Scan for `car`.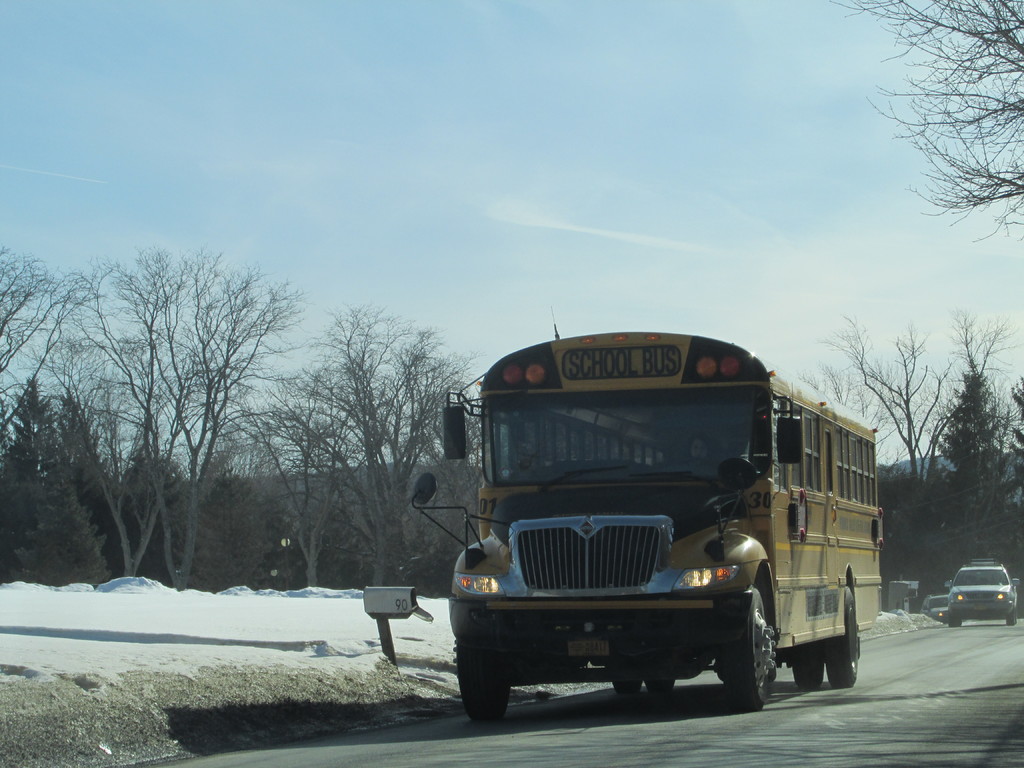
Scan result: (left=946, top=573, right=1016, bottom=645).
